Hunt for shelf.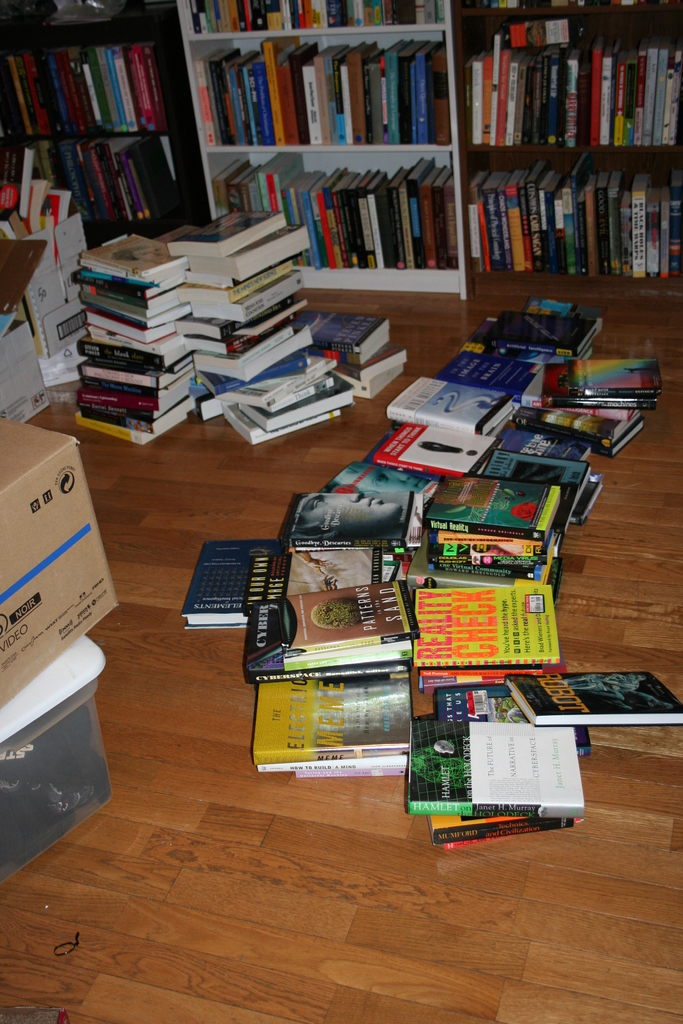
Hunted down at Rect(190, 0, 447, 28).
